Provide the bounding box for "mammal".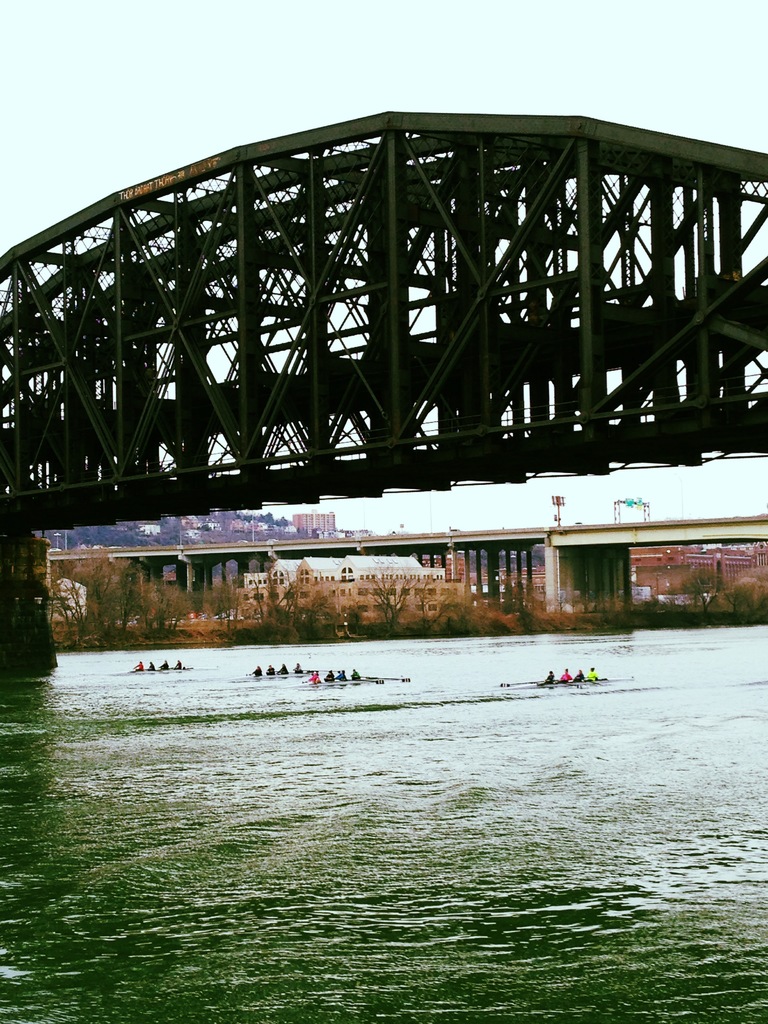
{"left": 559, "top": 667, "right": 573, "bottom": 683}.
